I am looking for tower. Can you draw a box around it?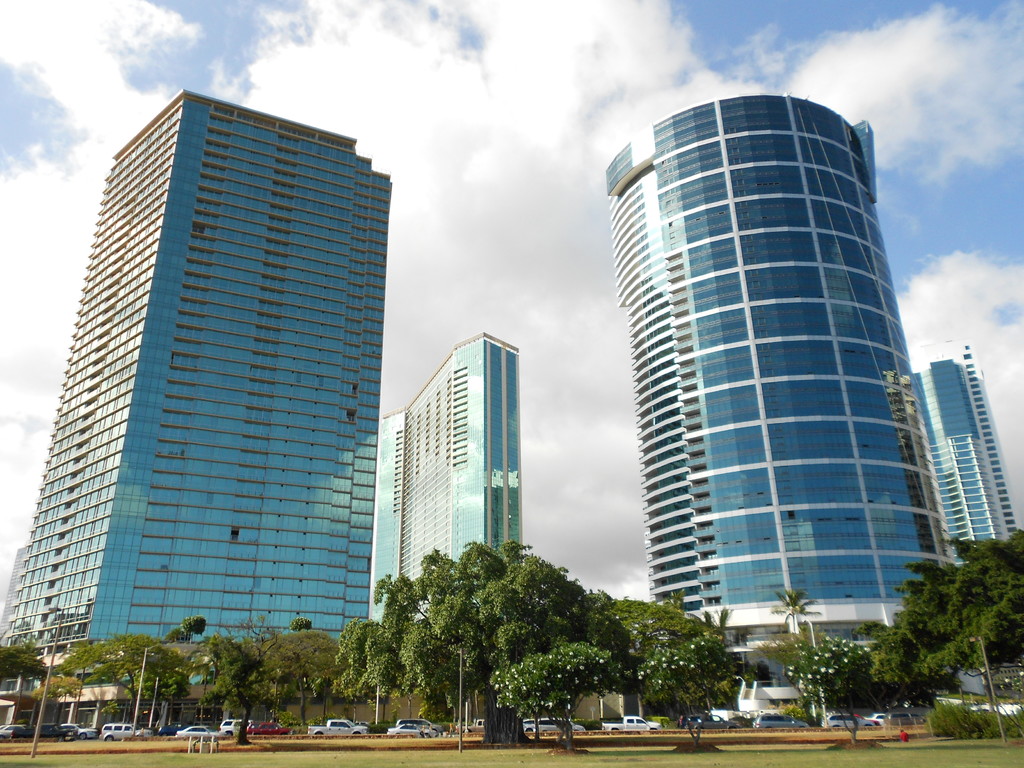
Sure, the bounding box is {"left": 40, "top": 52, "right": 431, "bottom": 611}.
